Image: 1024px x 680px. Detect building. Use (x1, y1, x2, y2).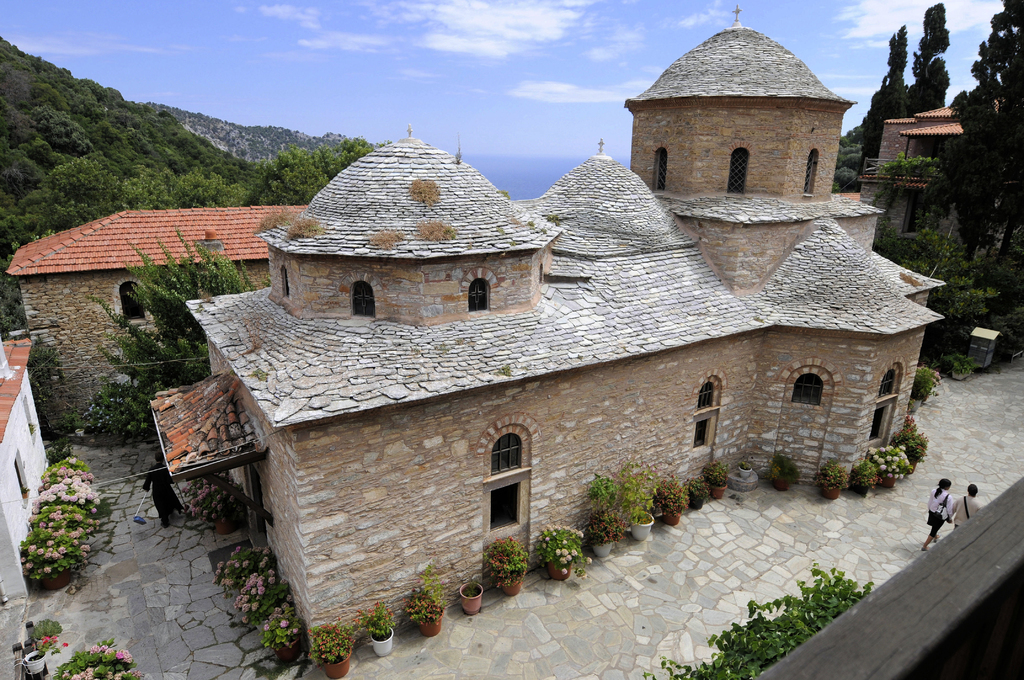
(140, 1, 947, 662).
